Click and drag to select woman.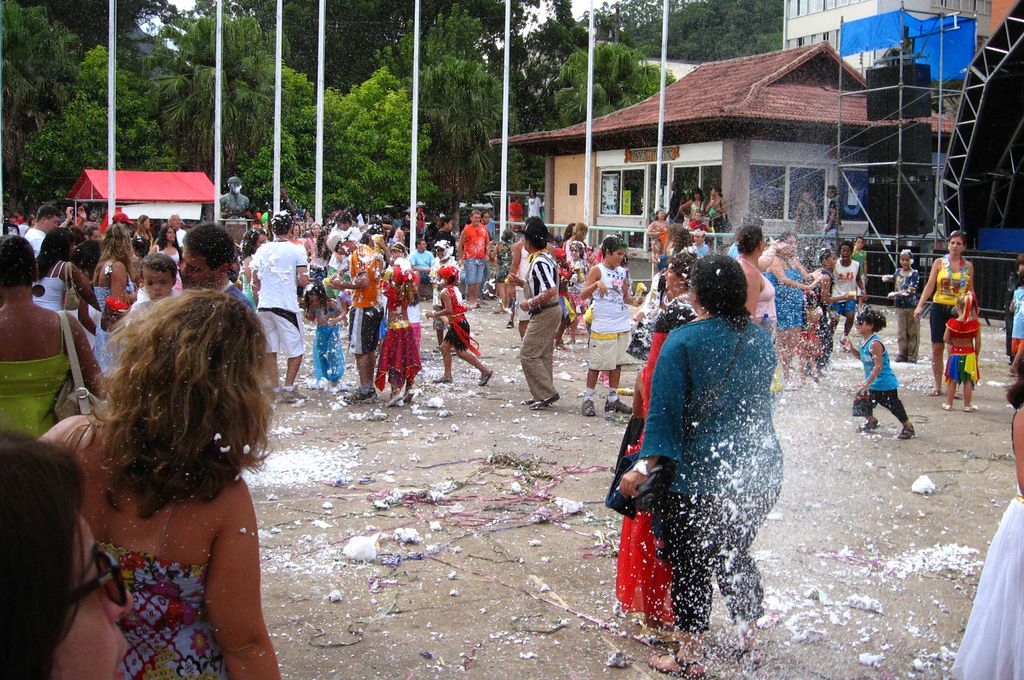
Selection: [x1=763, y1=224, x2=820, y2=395].
